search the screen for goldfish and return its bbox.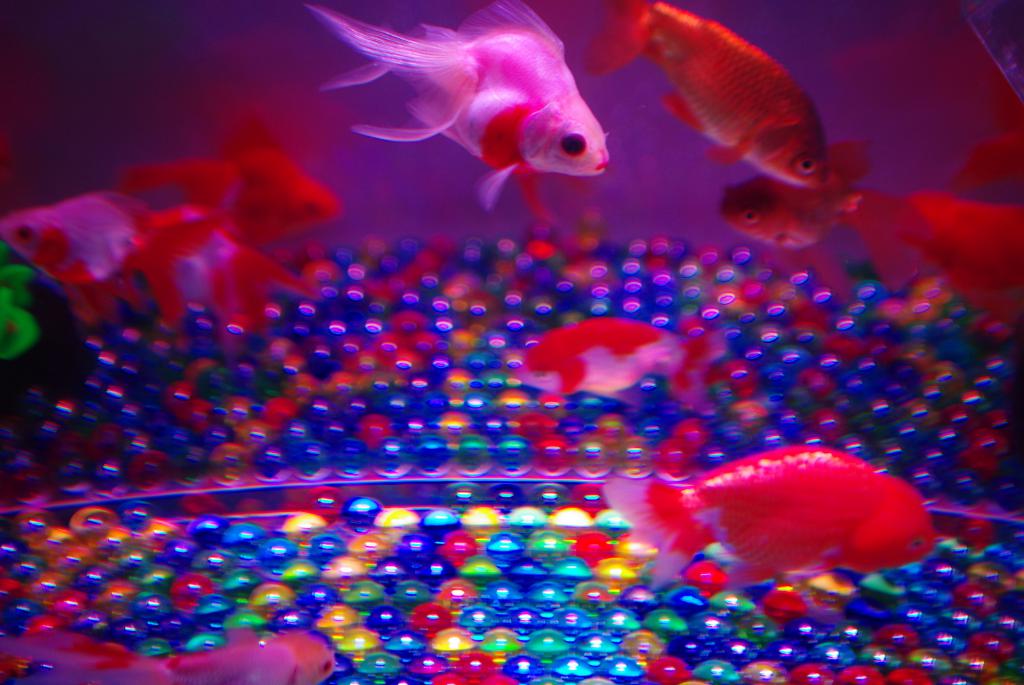
Found: bbox=(639, 0, 822, 191).
